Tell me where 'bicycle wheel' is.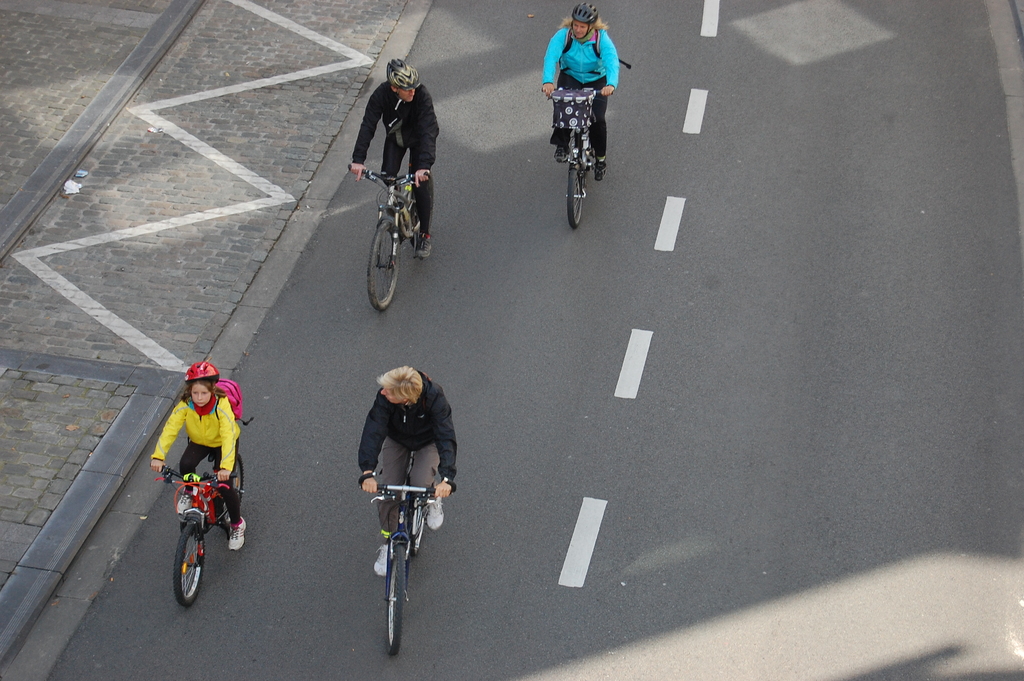
'bicycle wheel' is at box=[406, 190, 420, 255].
